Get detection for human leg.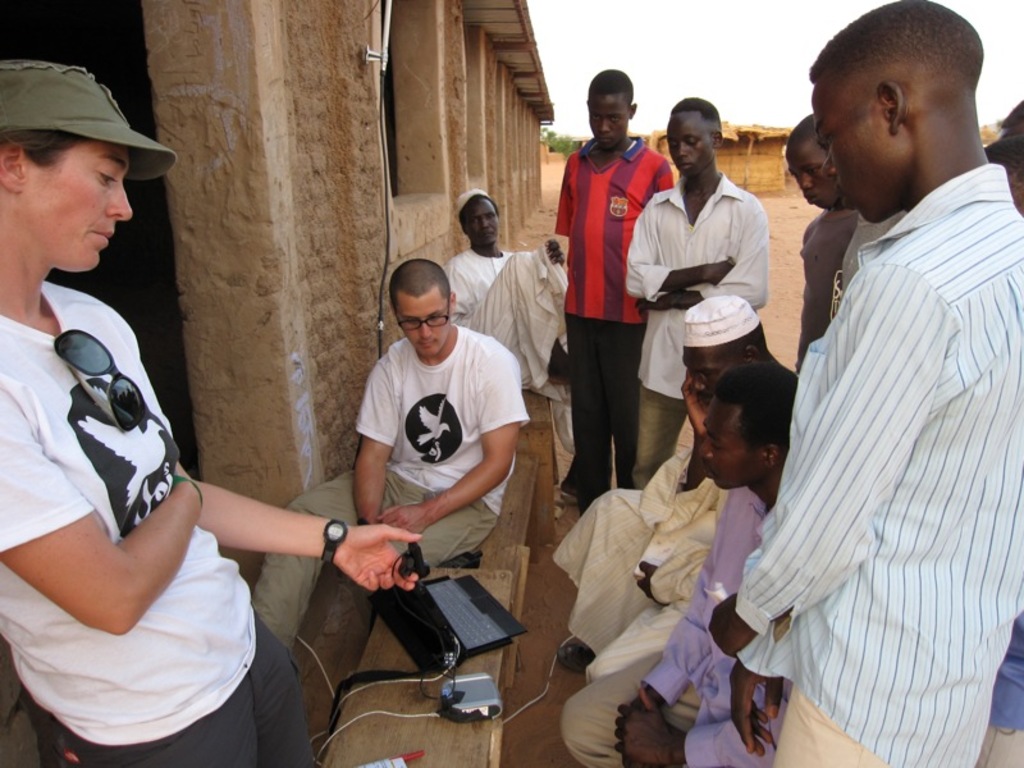
Detection: bbox=(366, 498, 495, 631).
